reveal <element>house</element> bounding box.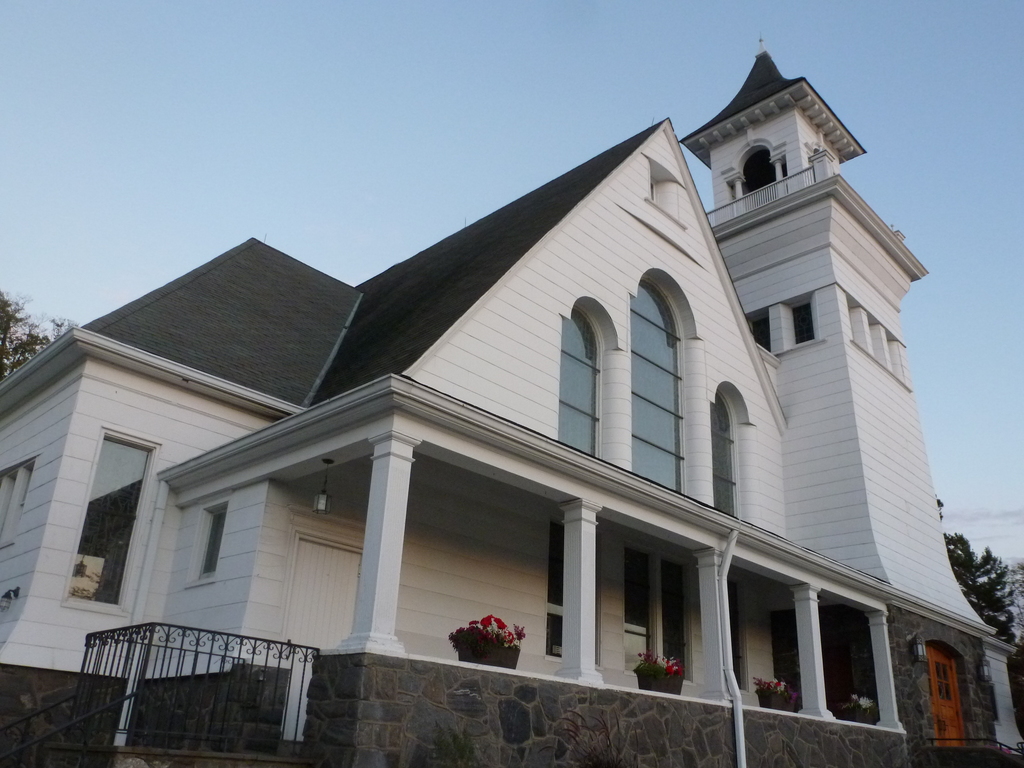
Revealed: 0, 54, 1012, 767.
